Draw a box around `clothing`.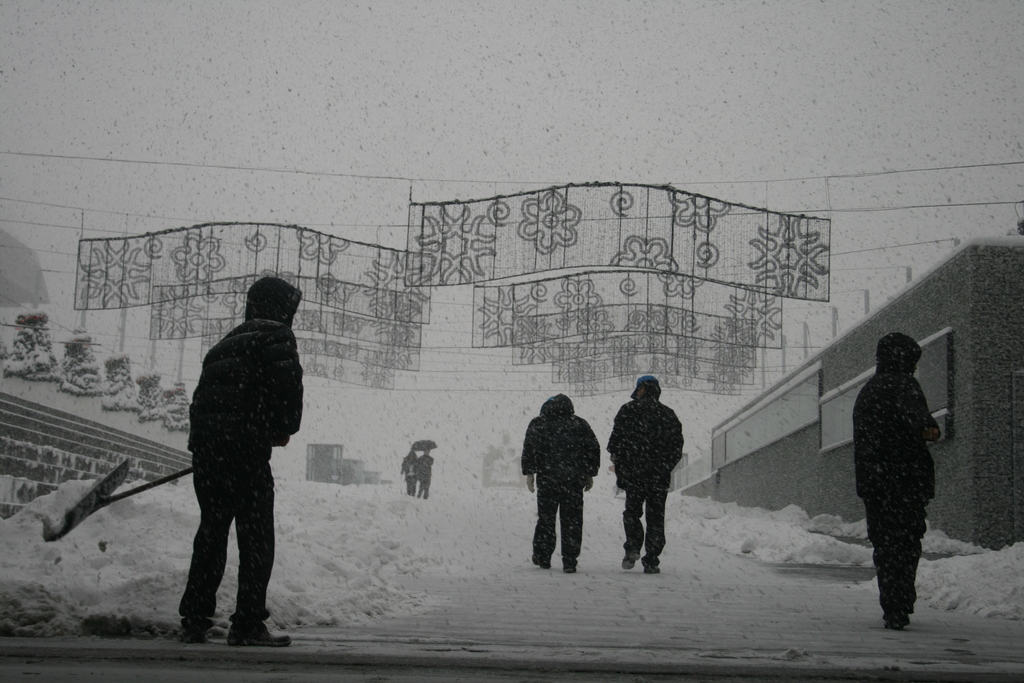
[179,317,305,629].
